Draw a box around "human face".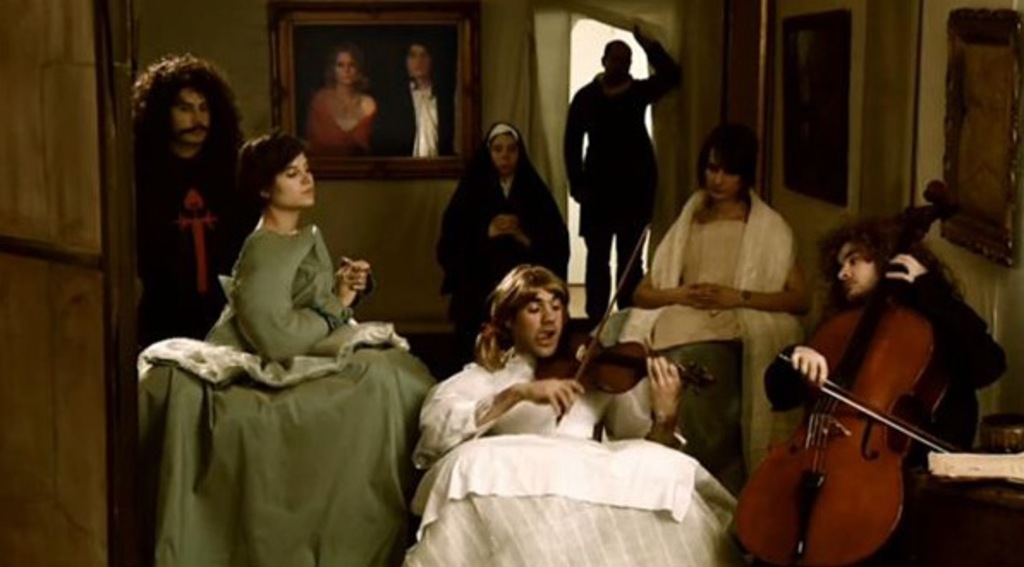
x1=488 y1=129 x2=521 y2=182.
